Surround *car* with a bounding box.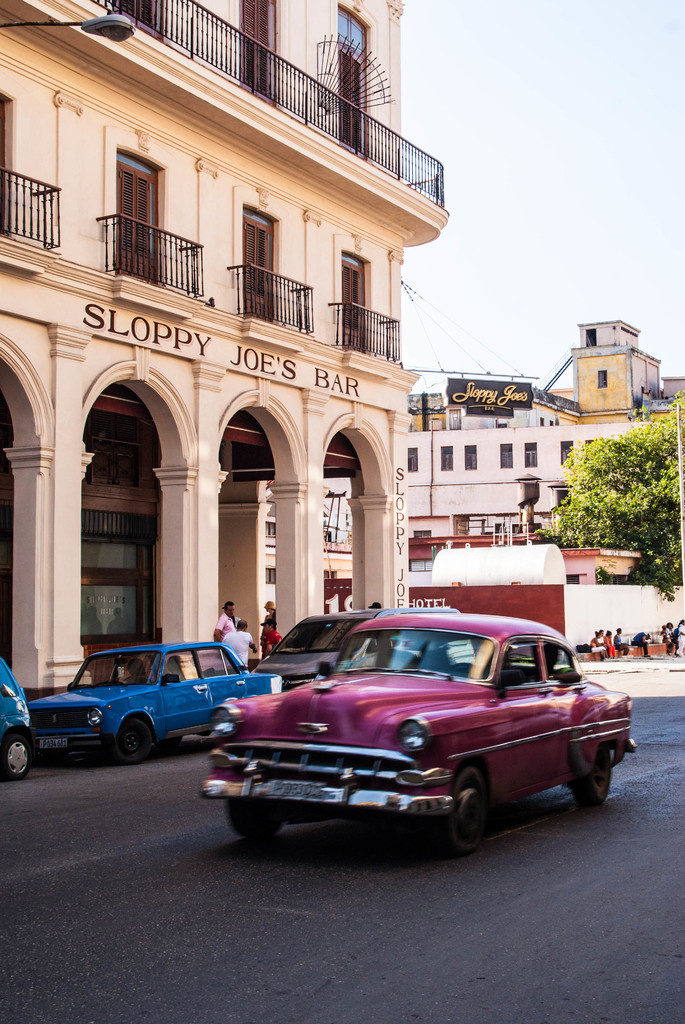
[200, 600, 636, 853].
